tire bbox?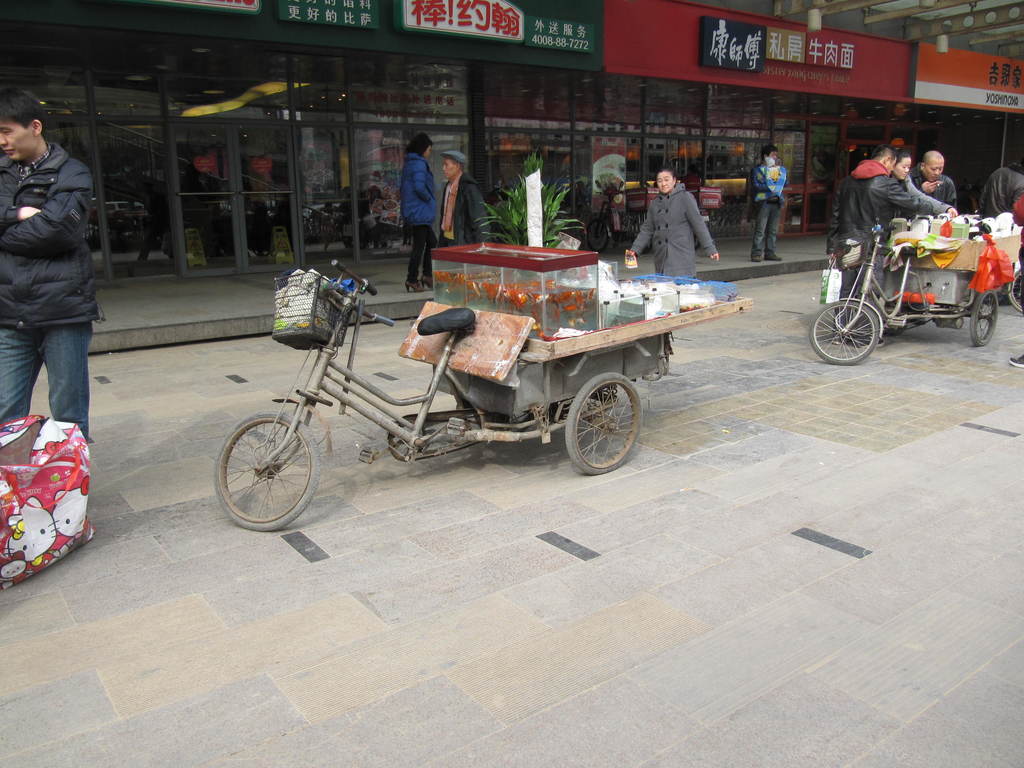
locate(970, 290, 999, 347)
